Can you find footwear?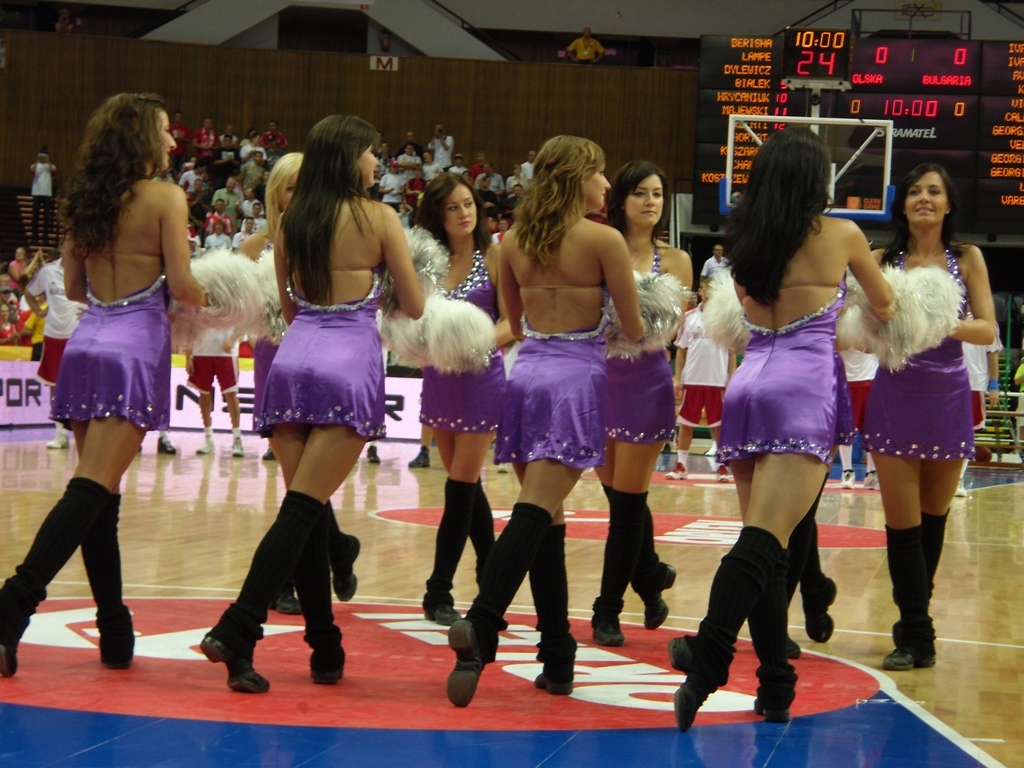
Yes, bounding box: l=93, t=609, r=138, b=671.
